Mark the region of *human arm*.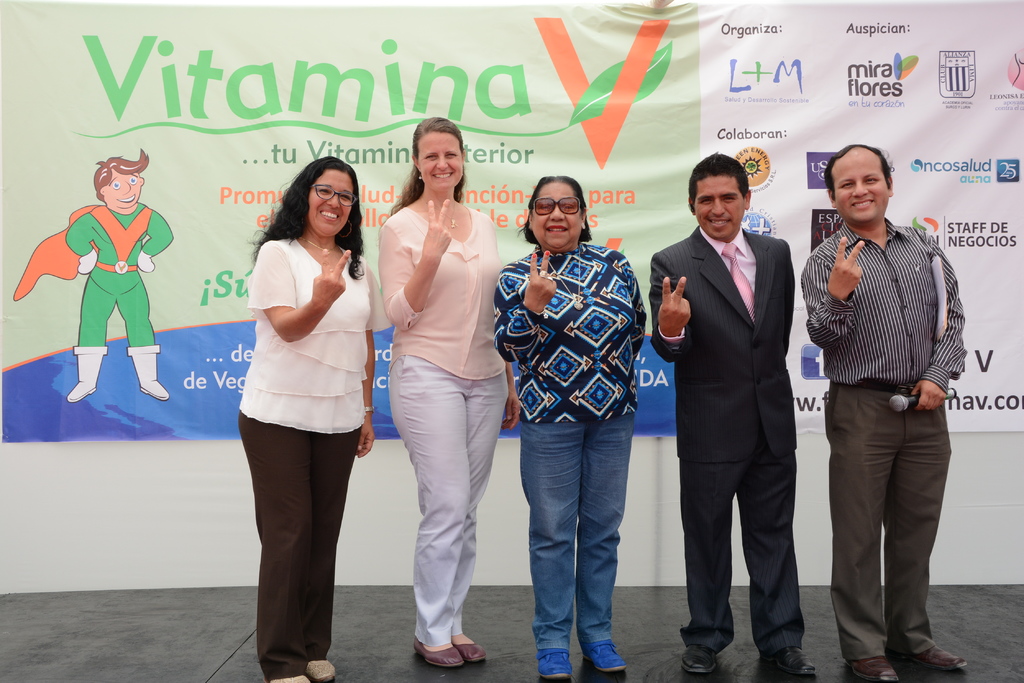
Region: <bbox>911, 252, 977, 408</bbox>.
